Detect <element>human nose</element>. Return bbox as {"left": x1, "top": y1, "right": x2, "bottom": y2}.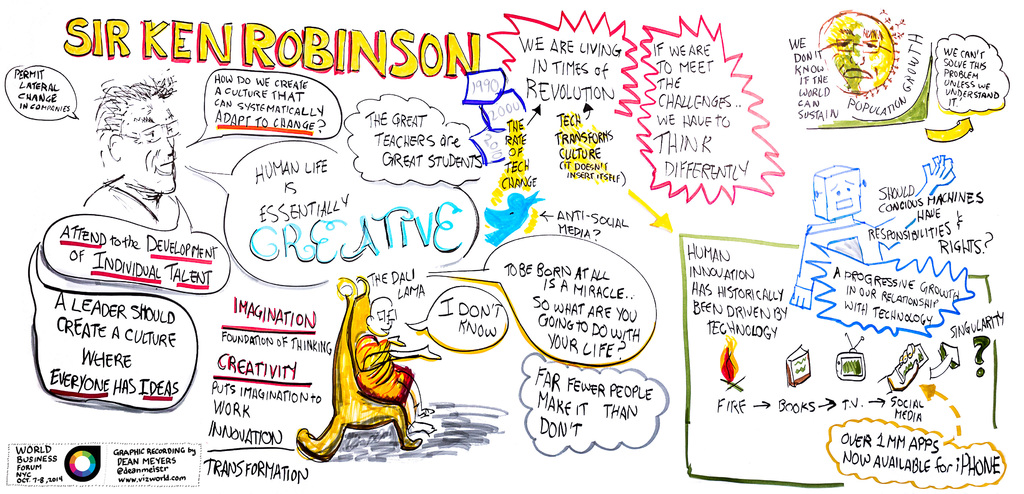
{"left": 166, "top": 138, "right": 175, "bottom": 157}.
